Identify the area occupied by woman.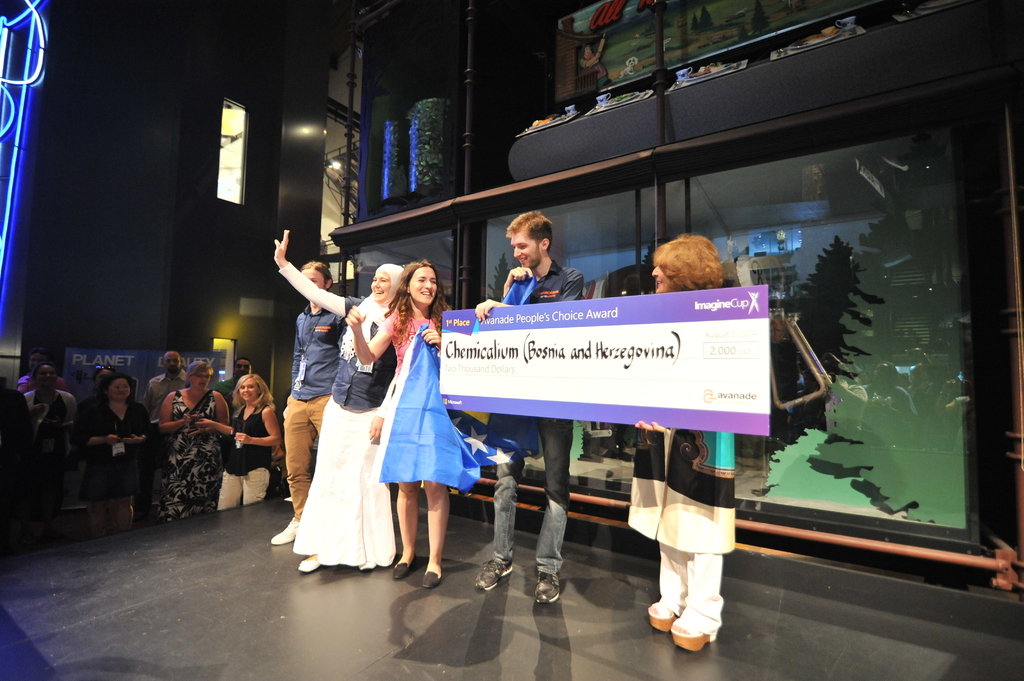
Area: Rect(153, 359, 224, 522).
